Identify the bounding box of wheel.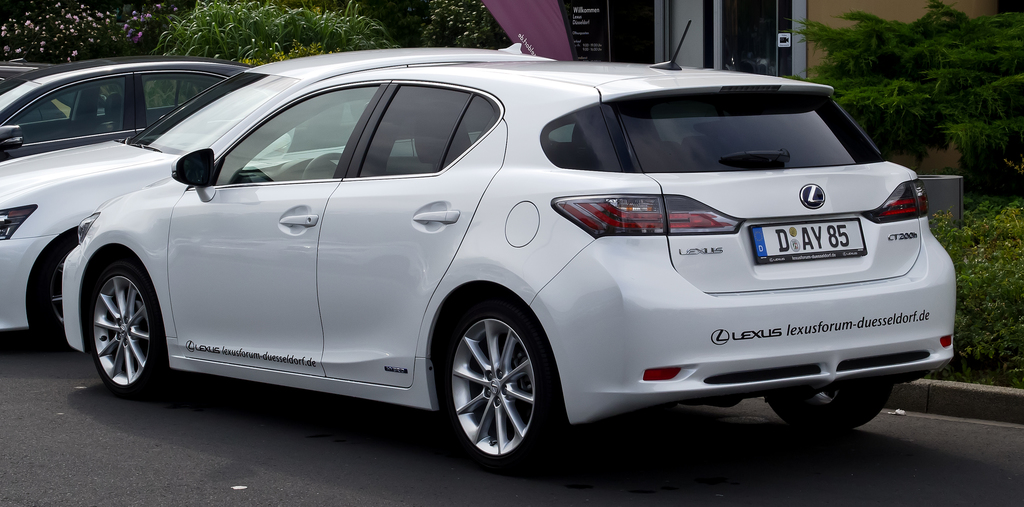
x1=28 y1=245 x2=72 y2=351.
